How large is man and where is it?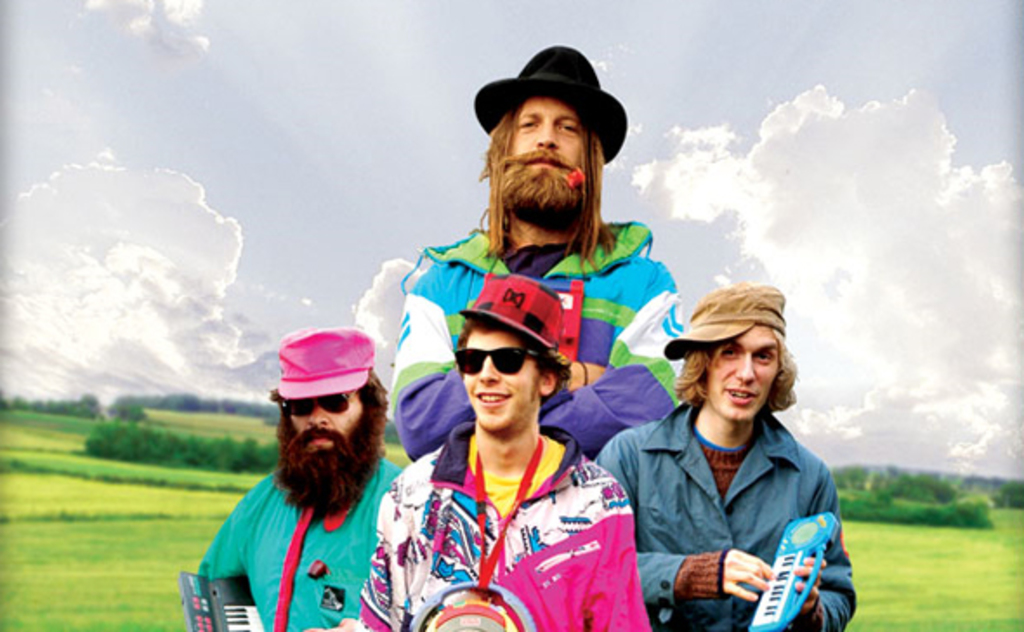
Bounding box: detection(359, 273, 654, 630).
